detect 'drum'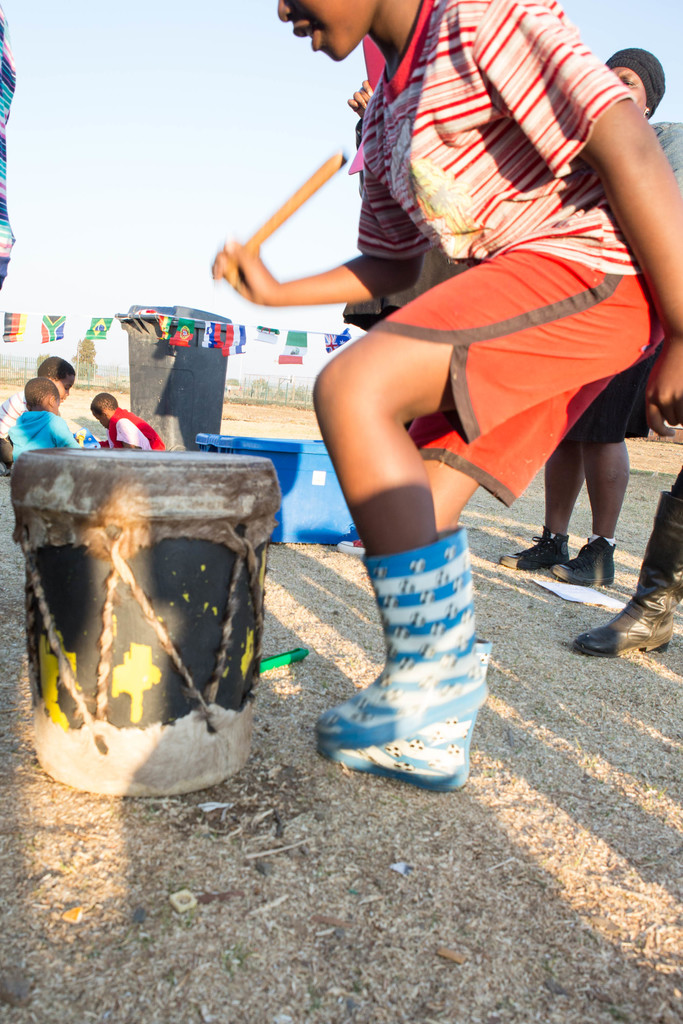
select_region(0, 431, 298, 788)
